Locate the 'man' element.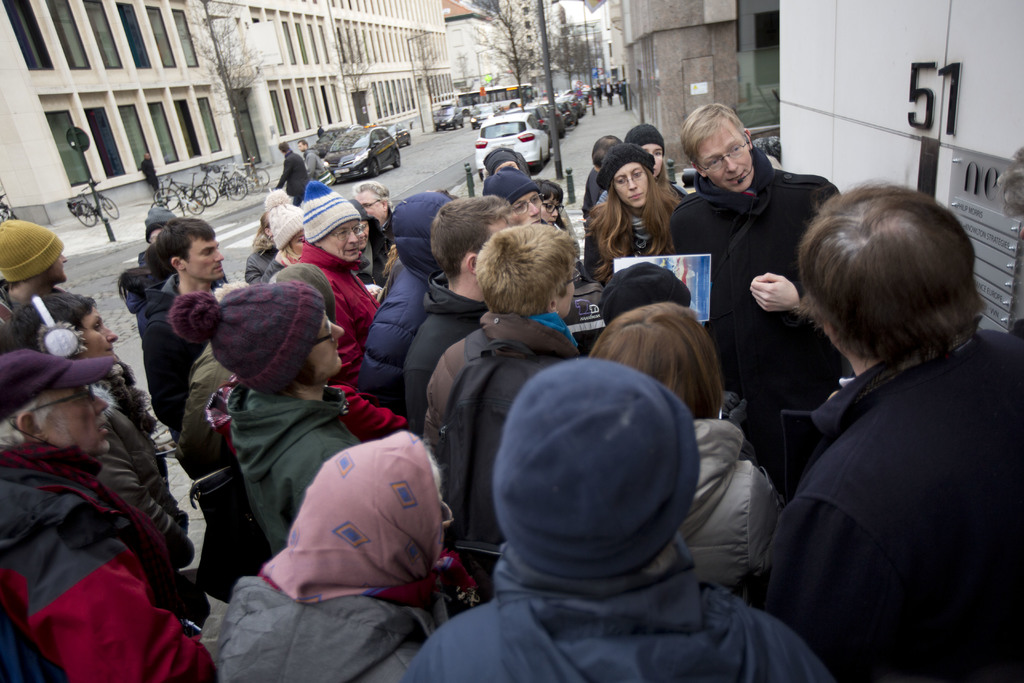
Element bbox: bbox(301, 140, 330, 184).
